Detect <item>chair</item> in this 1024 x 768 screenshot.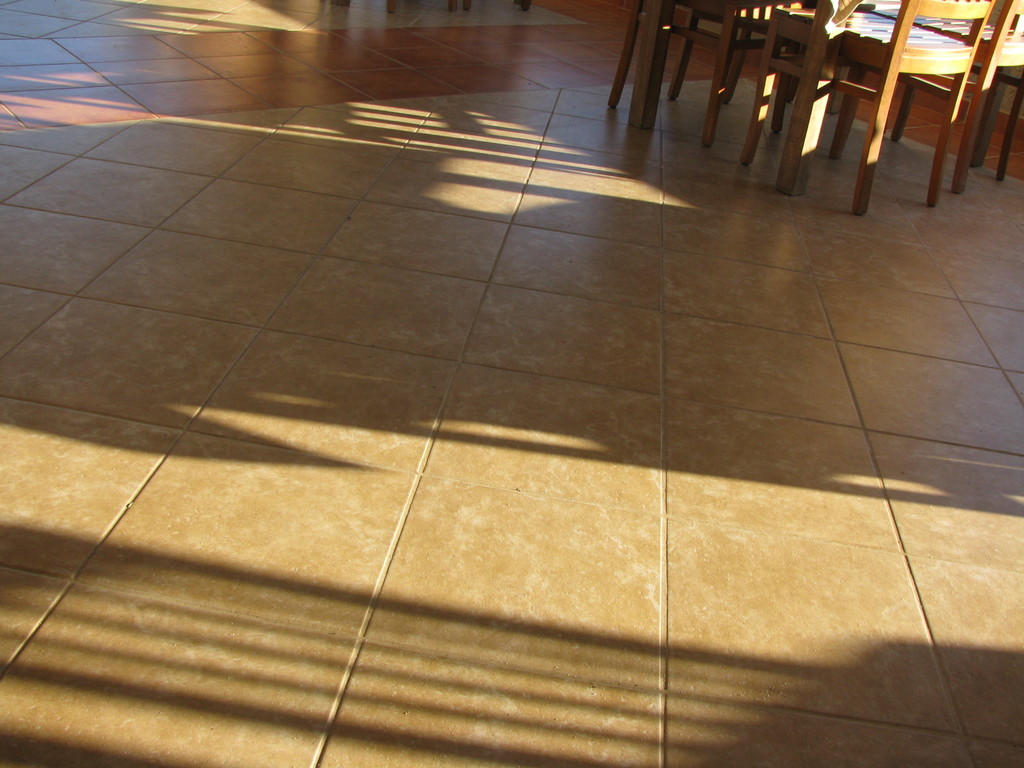
Detection: box=[615, 0, 762, 135].
